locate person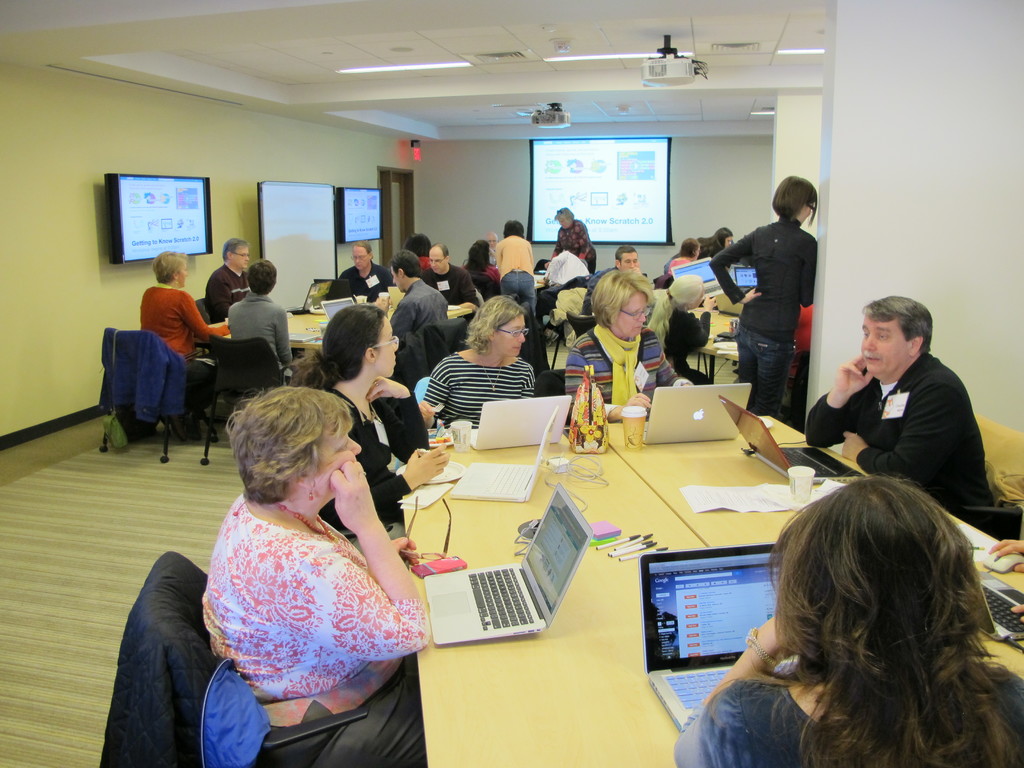
202,239,252,321
